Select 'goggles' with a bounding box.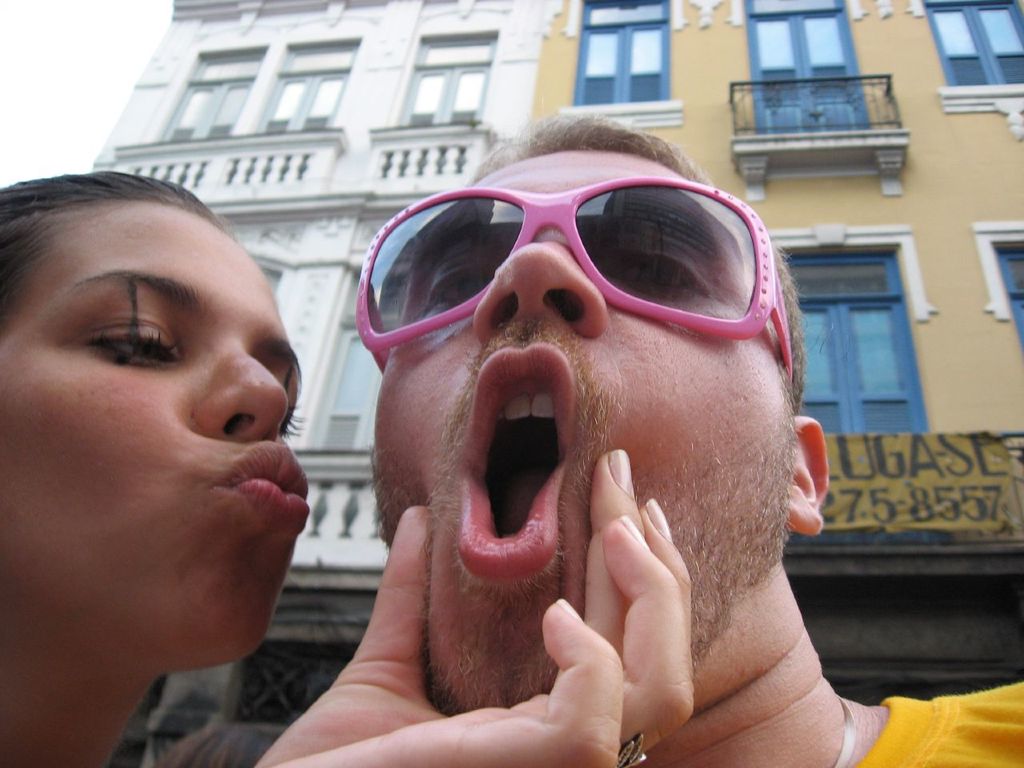
{"left": 350, "top": 166, "right": 784, "bottom": 348}.
